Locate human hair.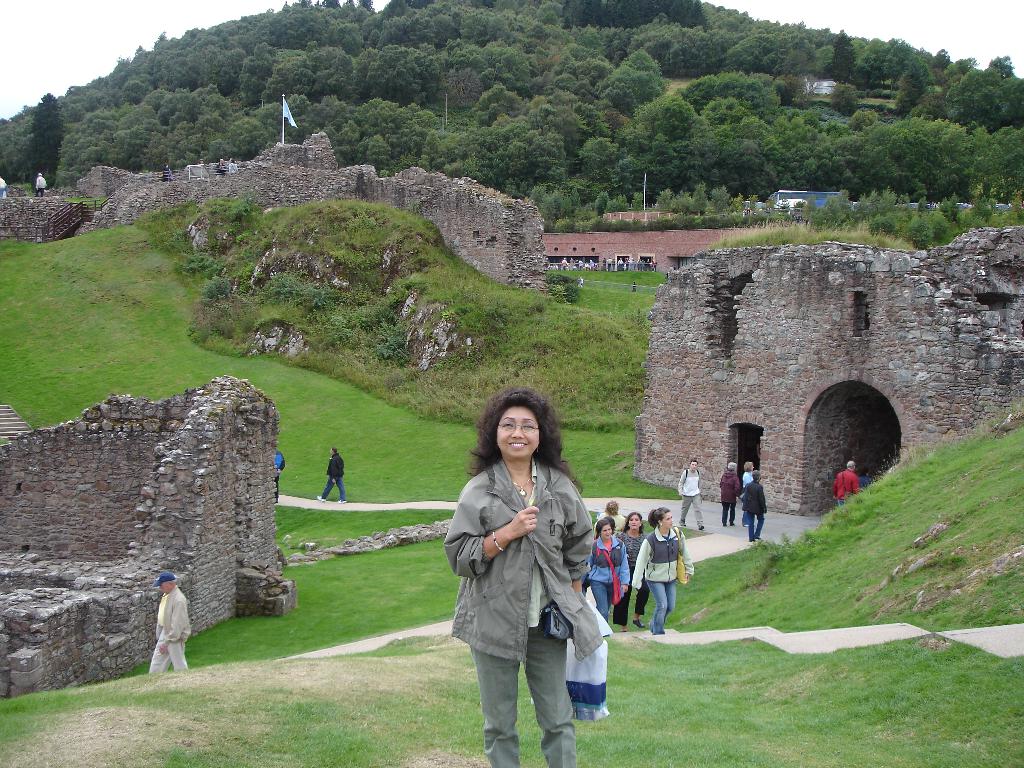
Bounding box: BBox(622, 512, 643, 536).
